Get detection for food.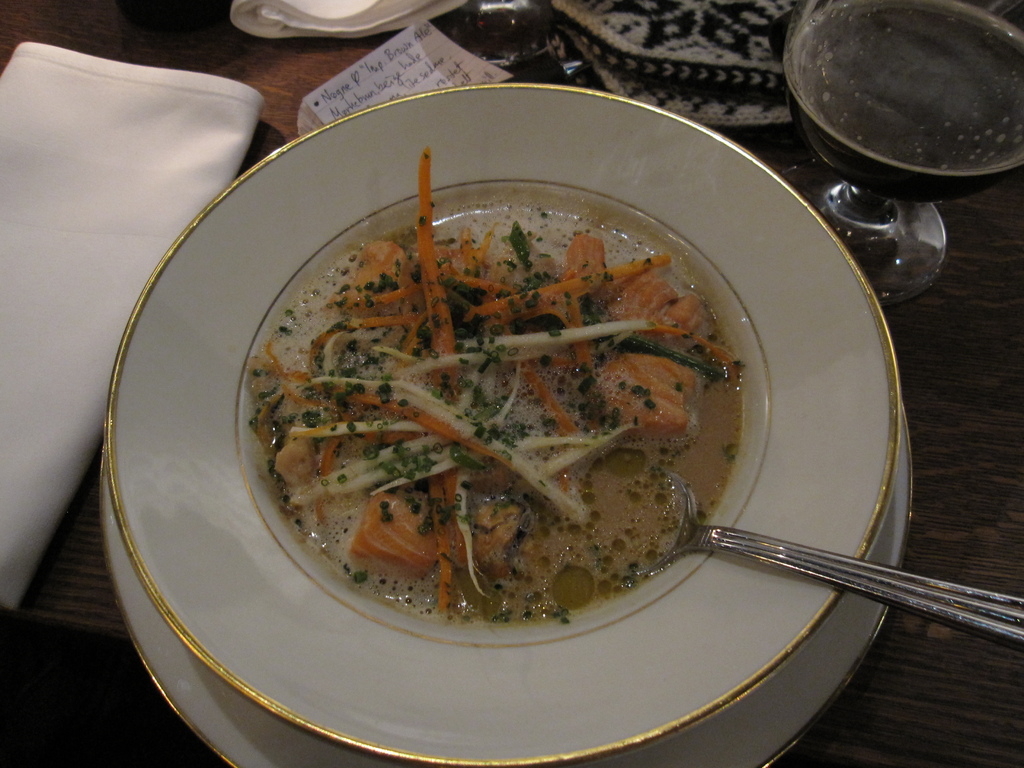
Detection: <bbox>250, 148, 755, 621</bbox>.
